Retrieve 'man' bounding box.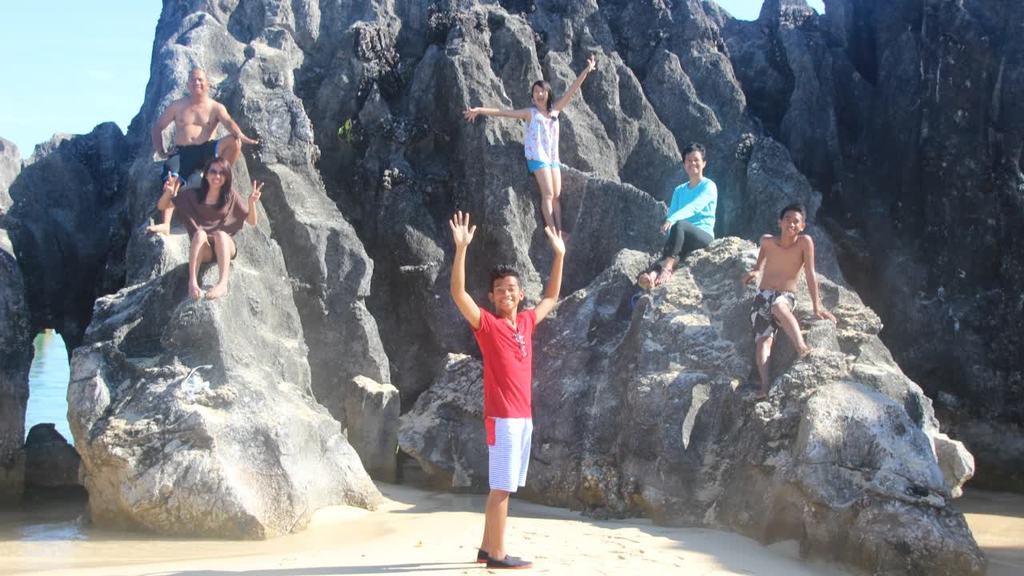
Bounding box: locate(149, 66, 261, 228).
